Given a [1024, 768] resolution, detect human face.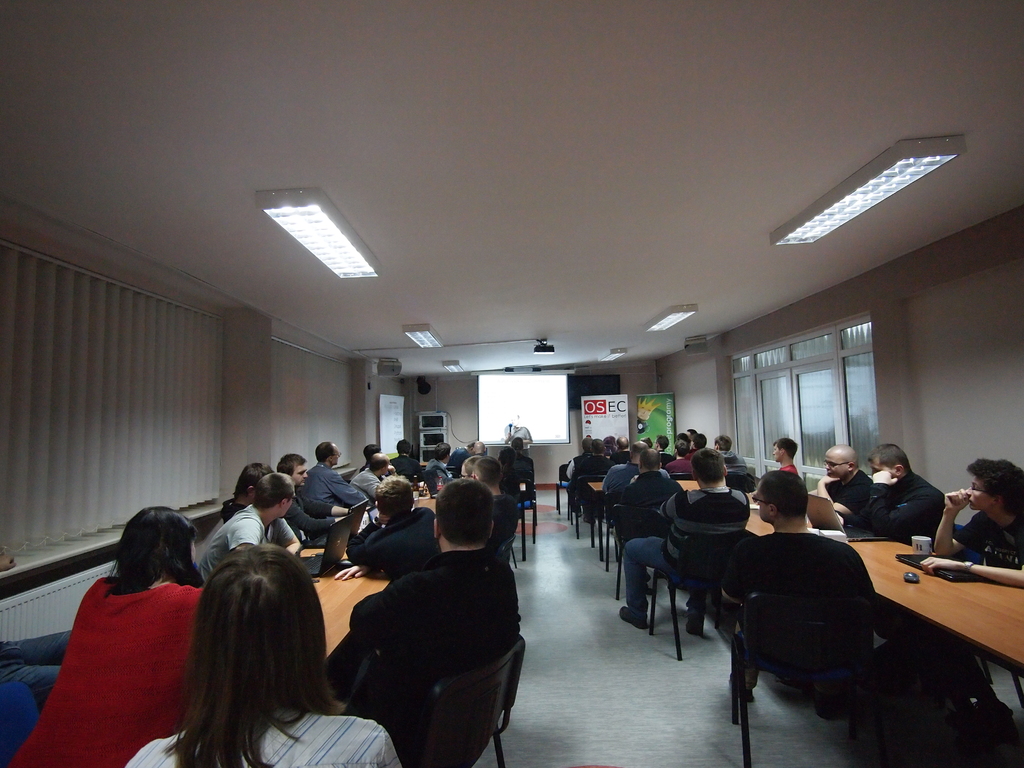
rect(824, 451, 849, 480).
